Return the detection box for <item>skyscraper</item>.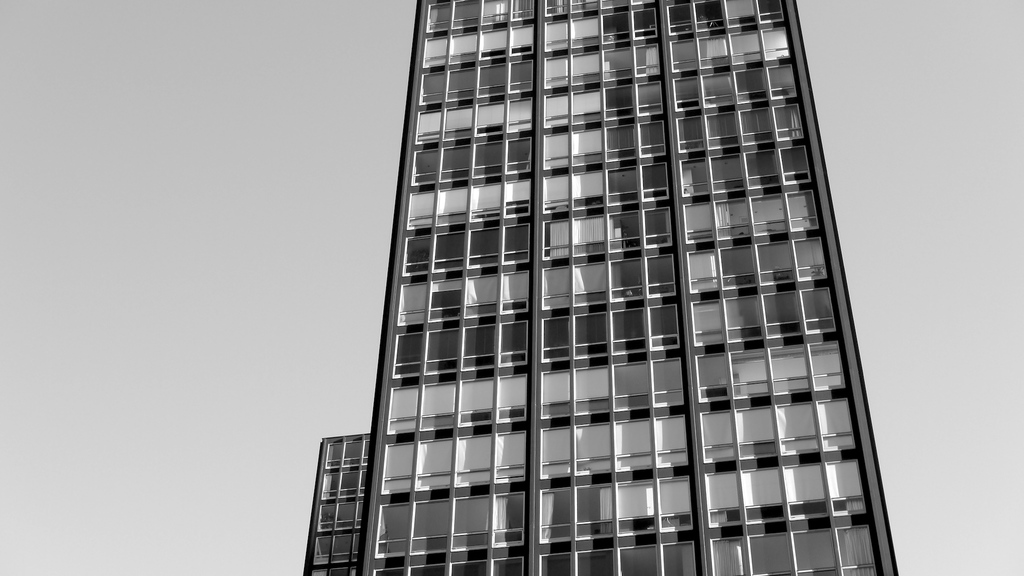
l=287, t=1, r=938, b=560.
